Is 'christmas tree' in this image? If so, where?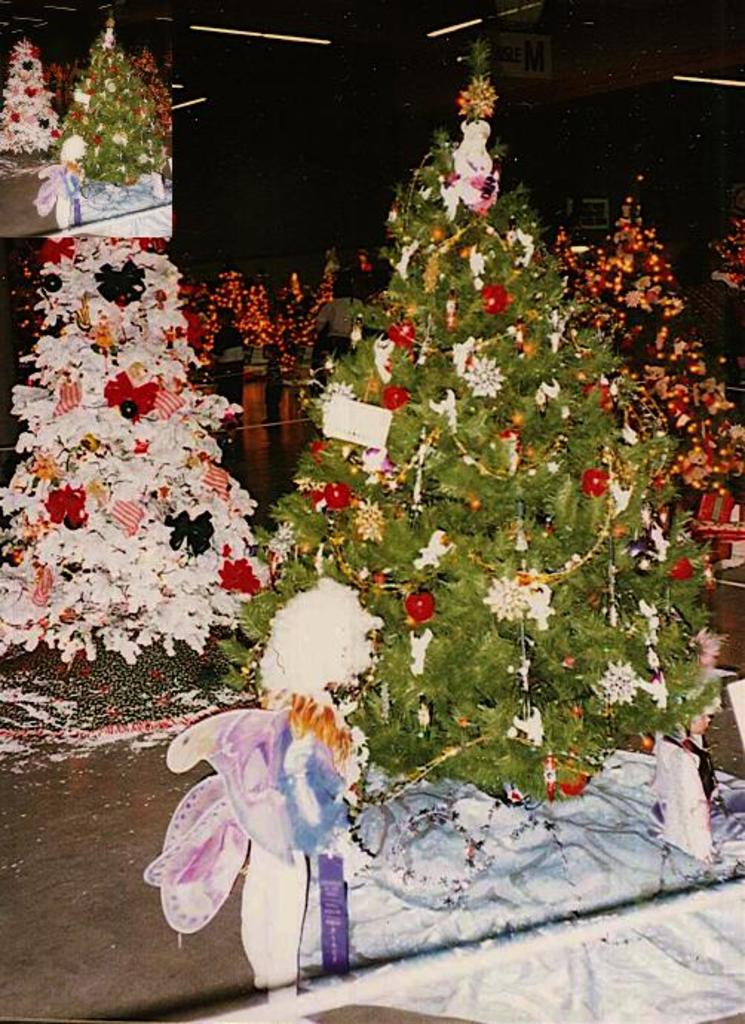
Yes, at box=[0, 27, 70, 156].
